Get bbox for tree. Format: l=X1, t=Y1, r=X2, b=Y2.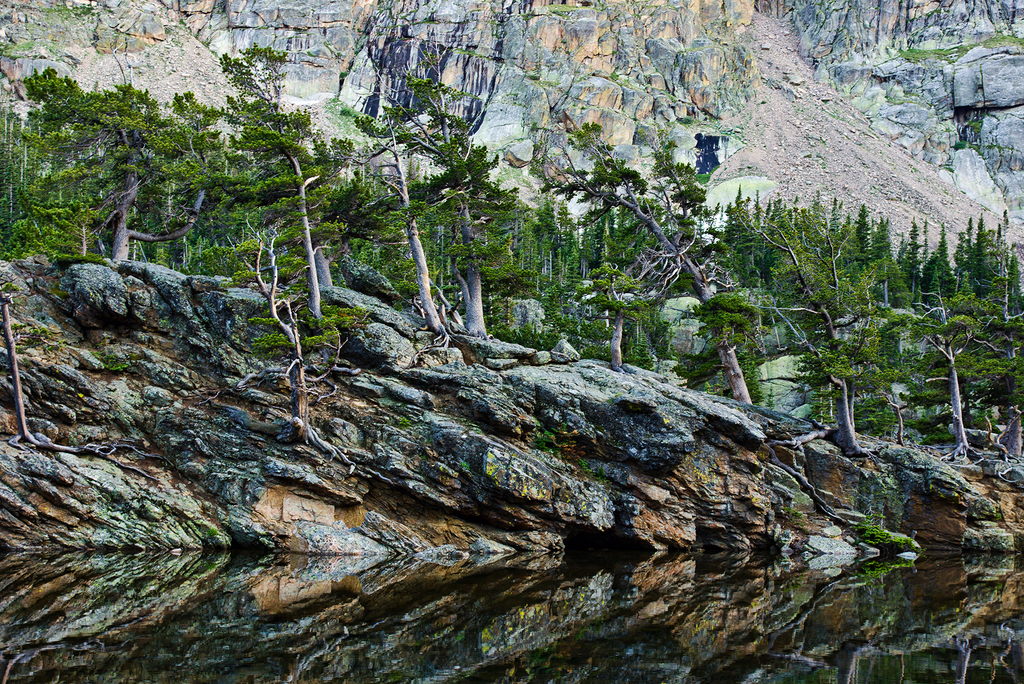
l=742, t=191, r=788, b=337.
